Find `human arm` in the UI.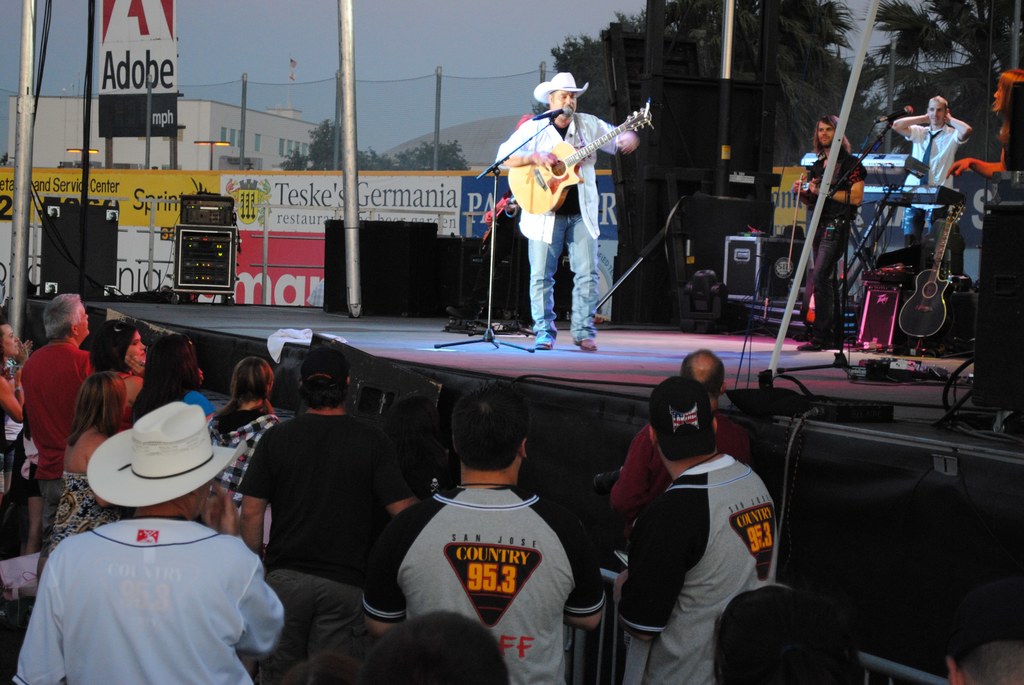
UI element at (x1=806, y1=156, x2=867, y2=208).
